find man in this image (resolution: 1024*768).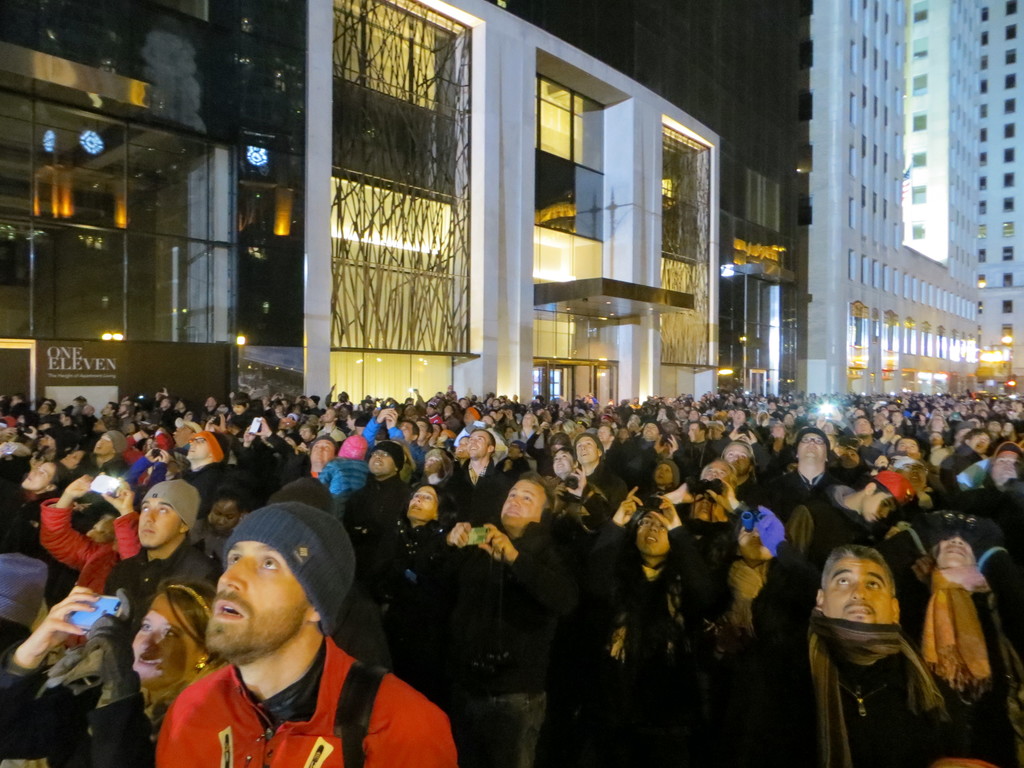
box(359, 404, 435, 468).
